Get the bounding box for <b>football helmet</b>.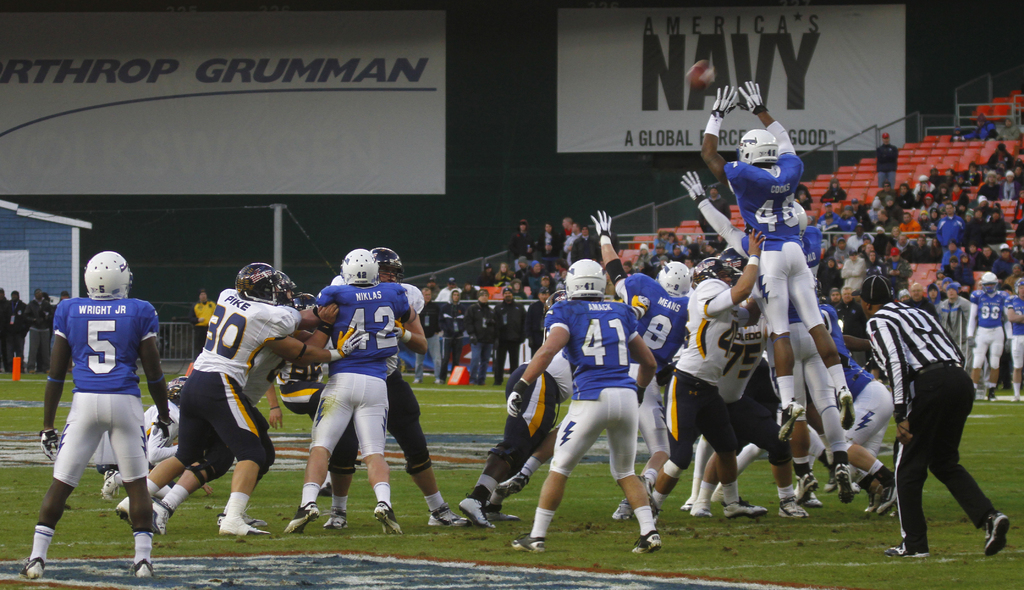
(239, 265, 278, 300).
